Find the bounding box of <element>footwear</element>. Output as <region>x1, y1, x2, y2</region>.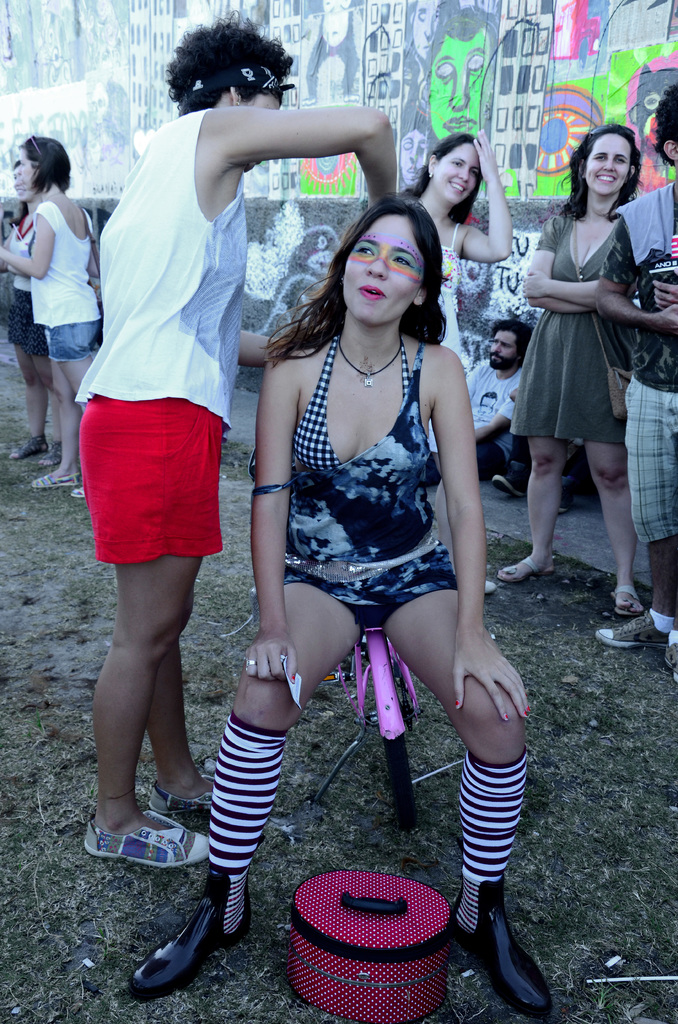
<region>151, 774, 211, 817</region>.
